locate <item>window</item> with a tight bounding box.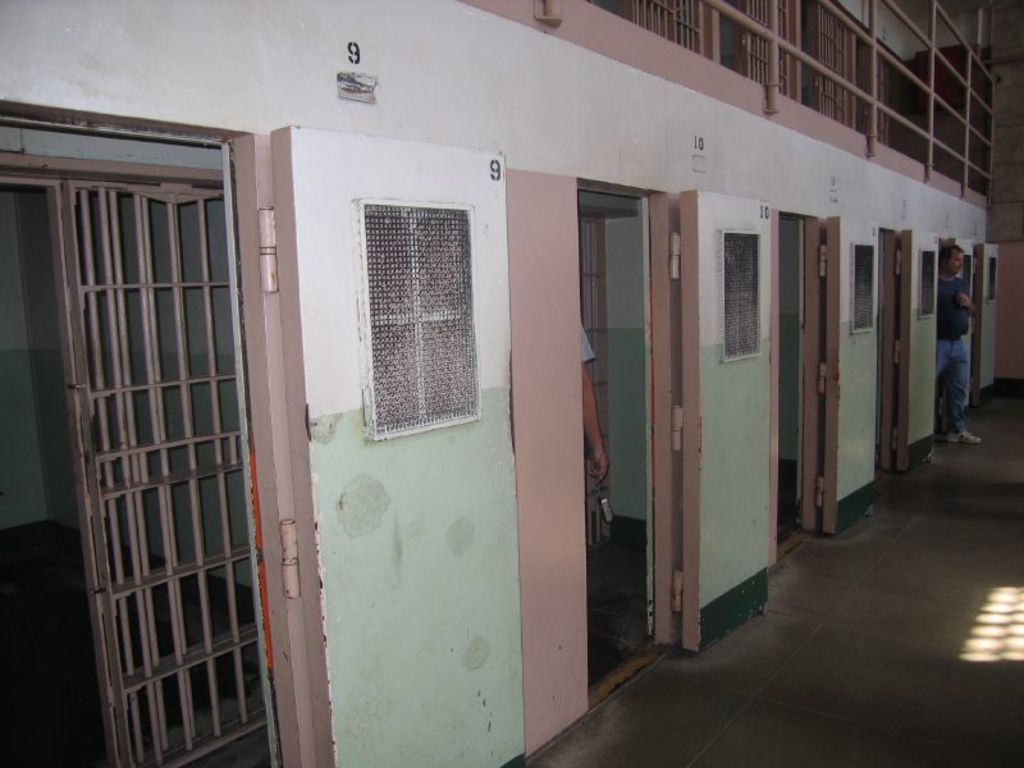
bbox=[349, 179, 476, 460].
